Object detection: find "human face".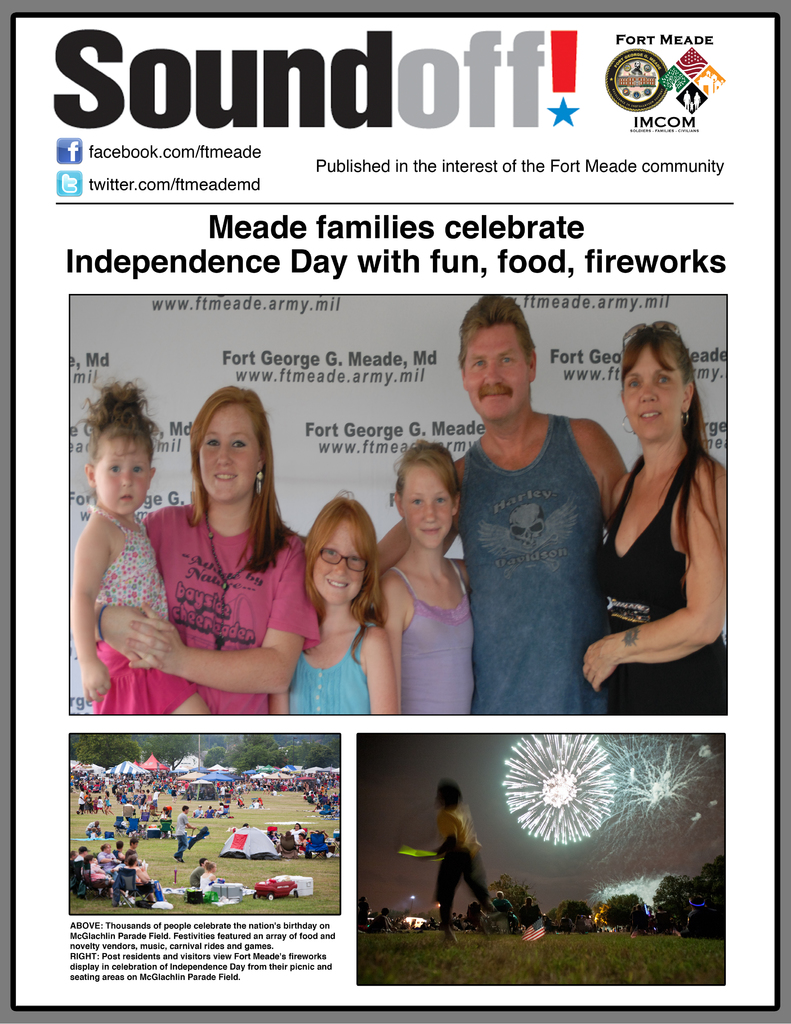
{"left": 314, "top": 513, "right": 361, "bottom": 599}.
